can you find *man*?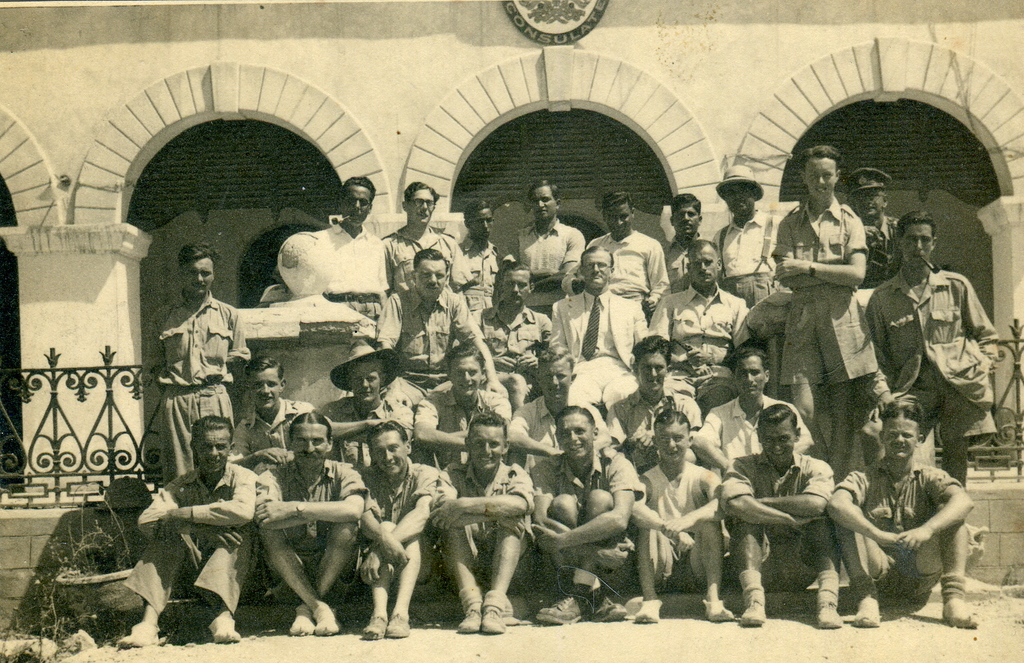
Yes, bounding box: <box>772,145,882,415</box>.
